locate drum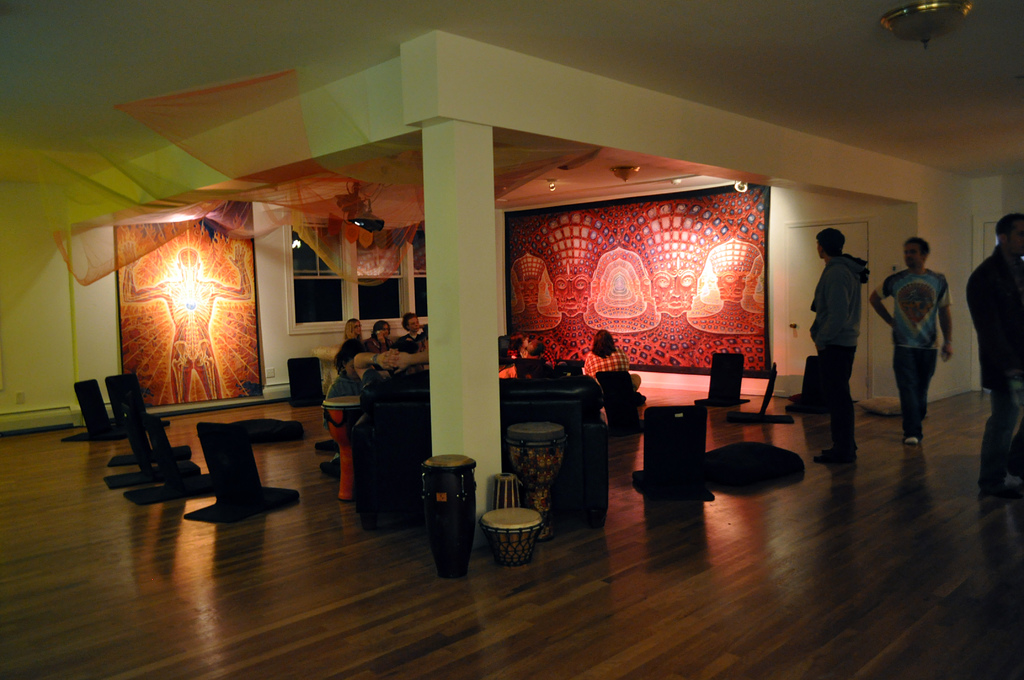
{"left": 495, "top": 472, "right": 518, "bottom": 512}
